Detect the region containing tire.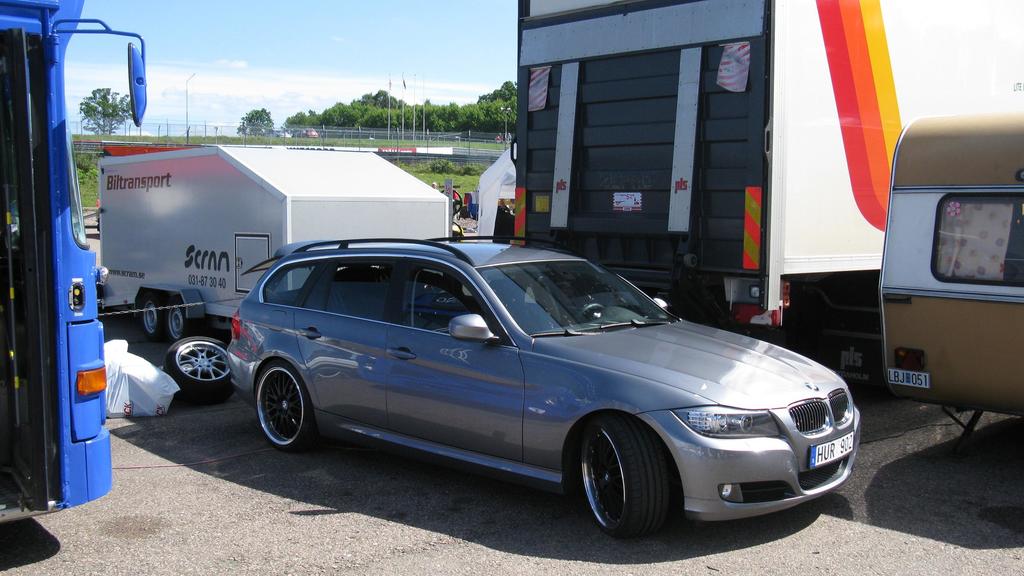
570/418/675/538.
